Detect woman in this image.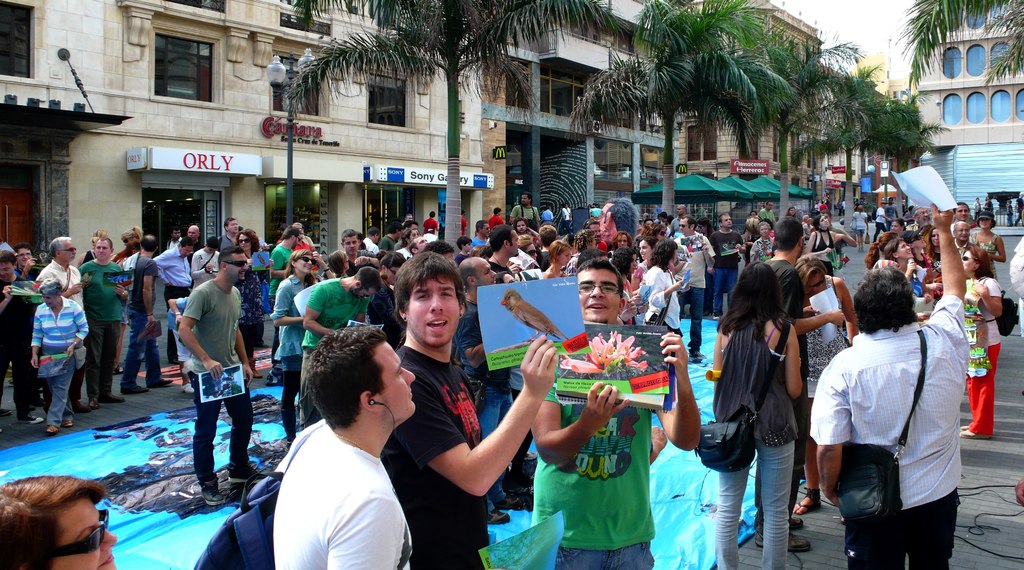
Detection: x1=0, y1=474, x2=117, y2=569.
